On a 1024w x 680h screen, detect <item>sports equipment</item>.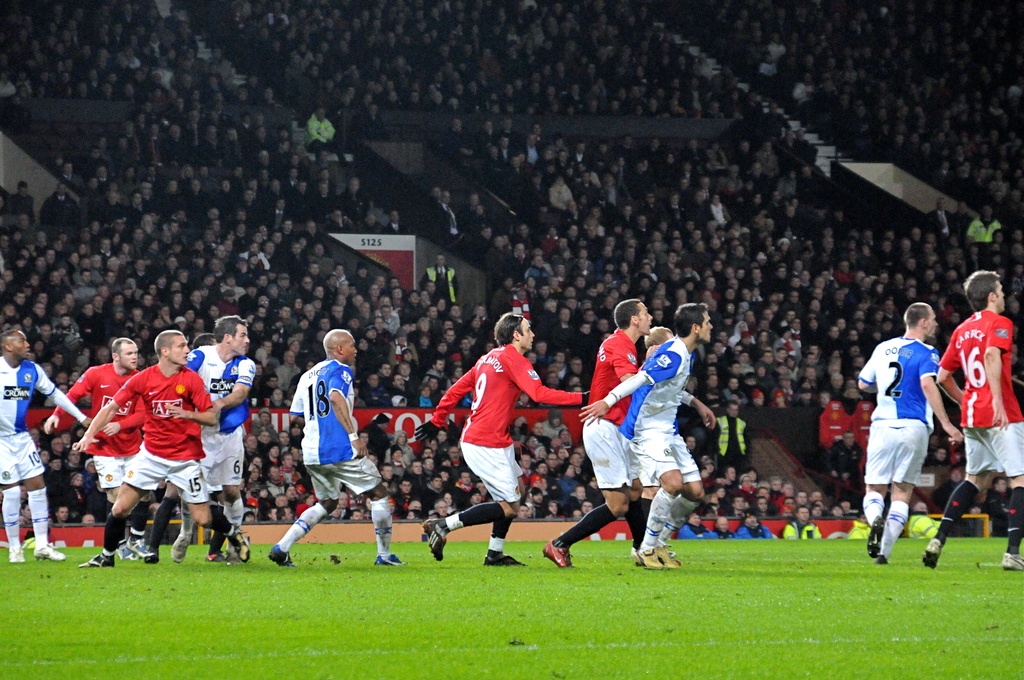
{"x1": 486, "y1": 551, "x2": 522, "y2": 564}.
